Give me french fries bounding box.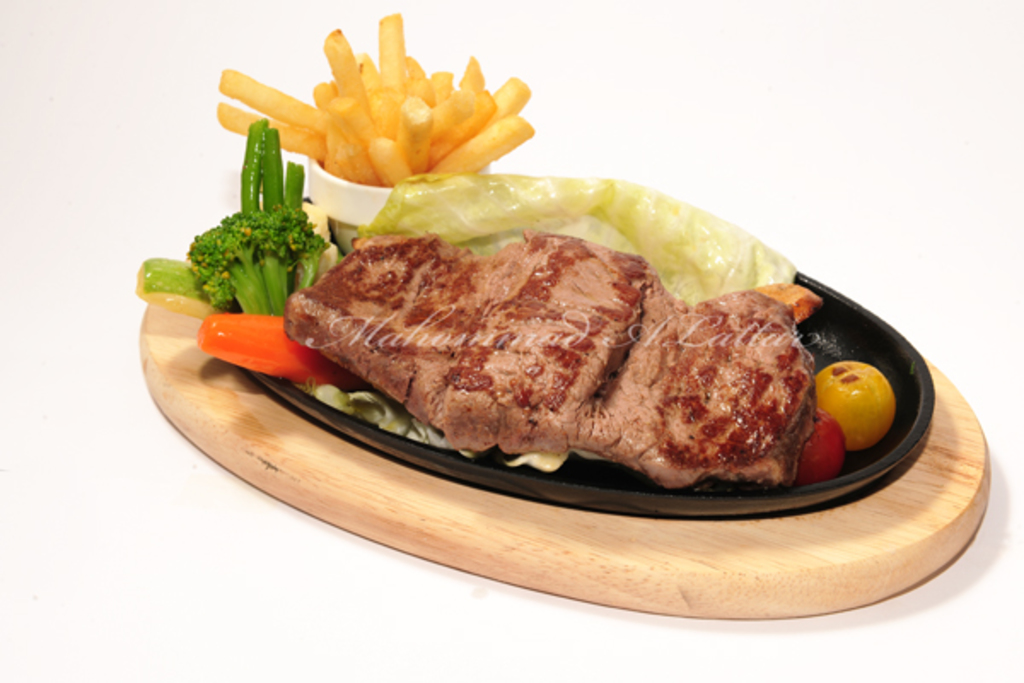
Rect(456, 48, 486, 96).
